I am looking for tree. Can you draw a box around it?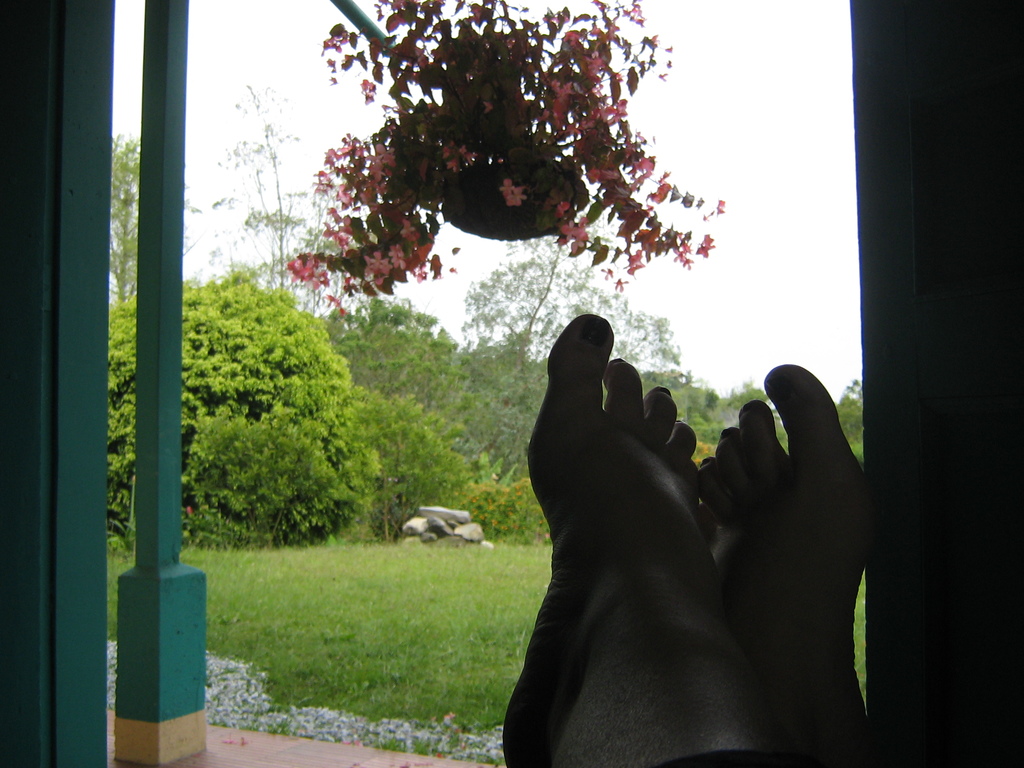
Sure, the bounding box is select_region(456, 200, 693, 476).
